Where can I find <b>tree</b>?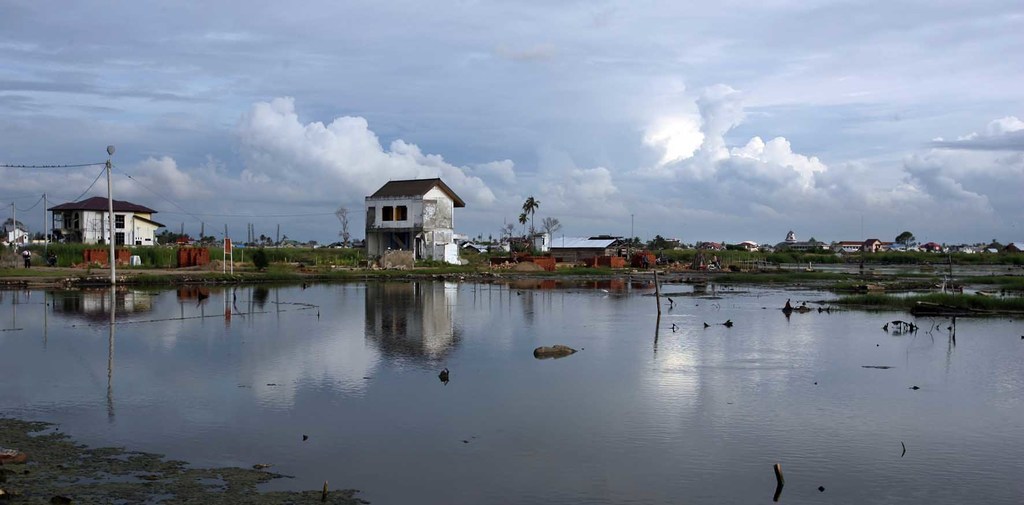
You can find it at detection(332, 207, 355, 250).
